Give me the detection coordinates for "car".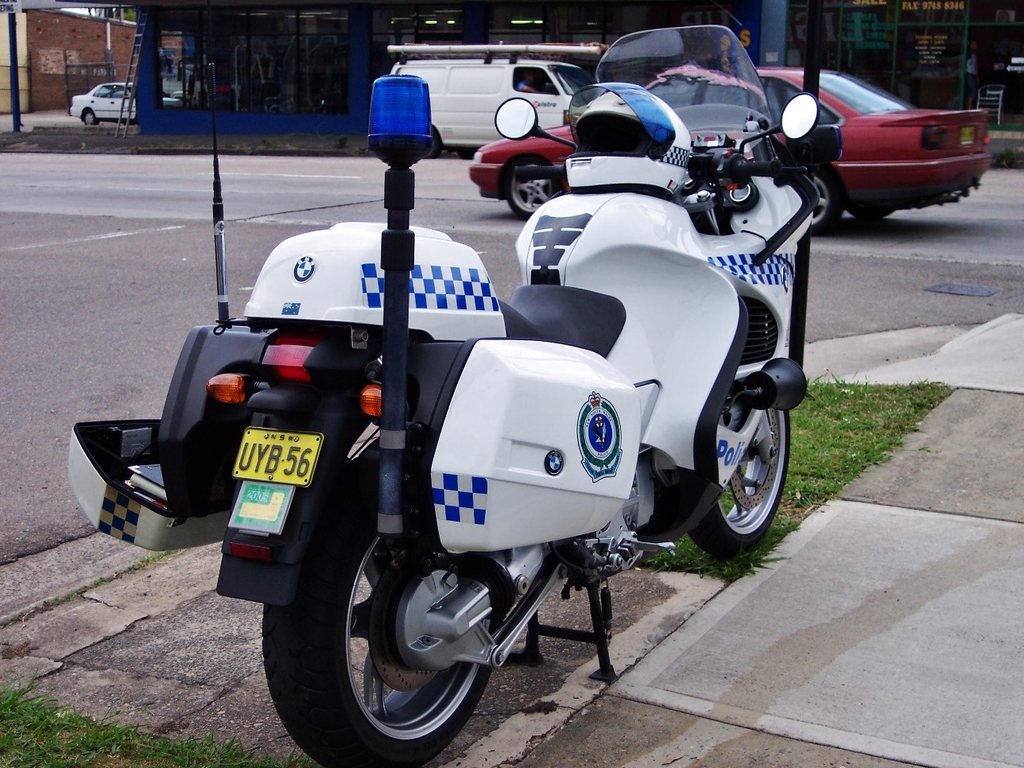
BBox(462, 64, 988, 237).
